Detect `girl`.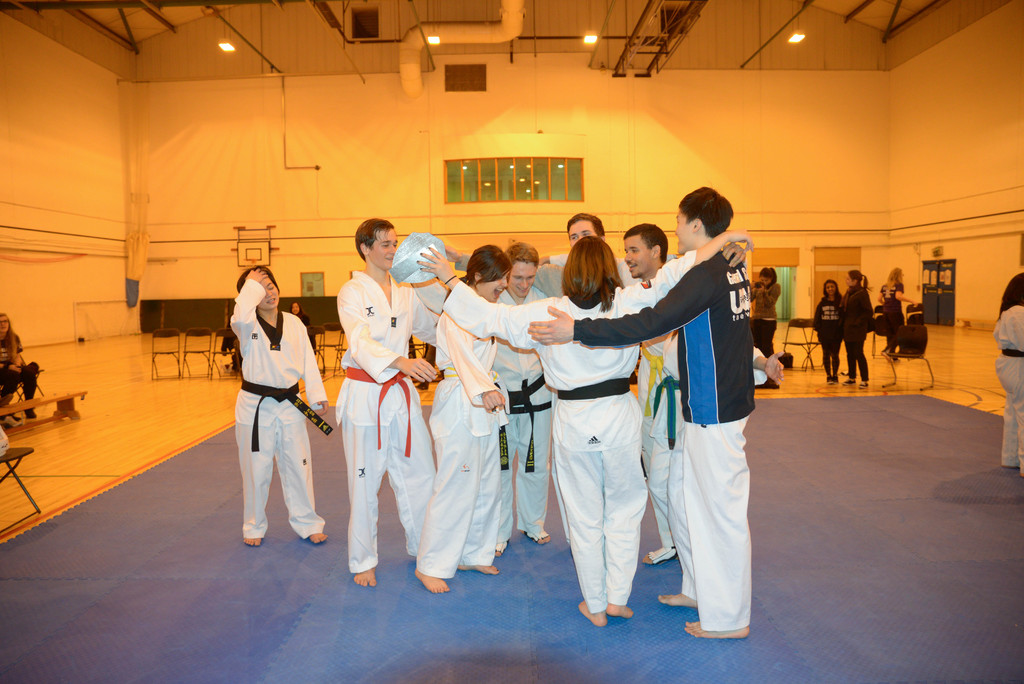
Detected at [412,231,756,627].
